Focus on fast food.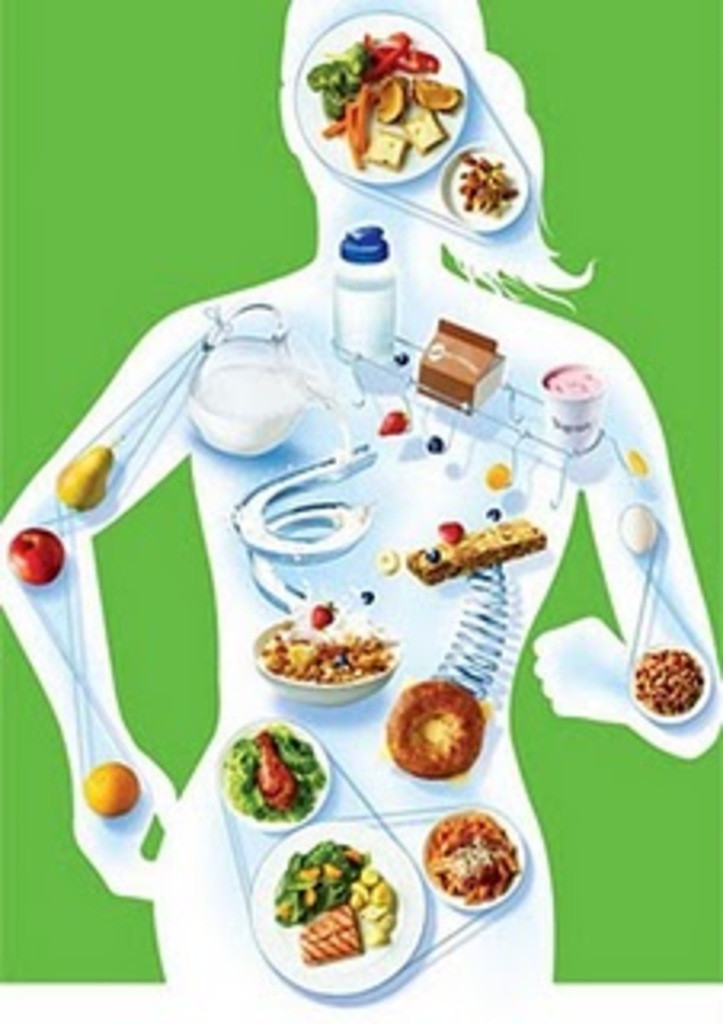
Focused at 403, 813, 525, 915.
